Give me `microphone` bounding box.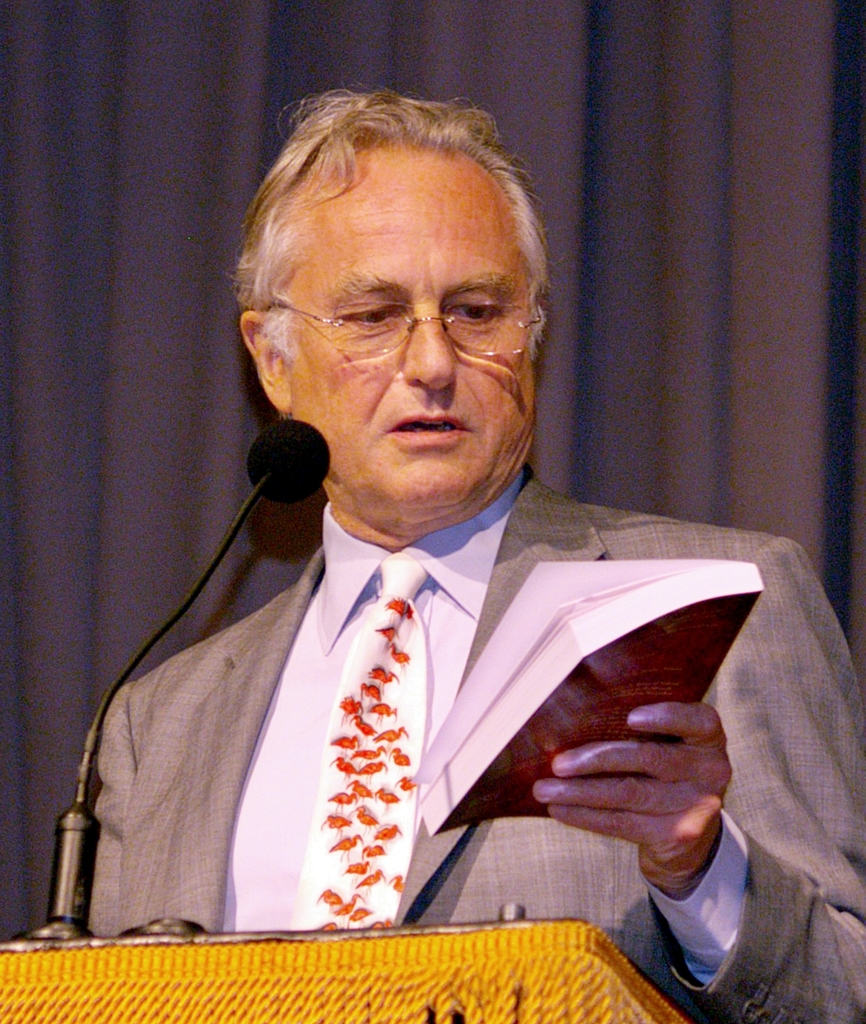
<box>229,403,327,530</box>.
